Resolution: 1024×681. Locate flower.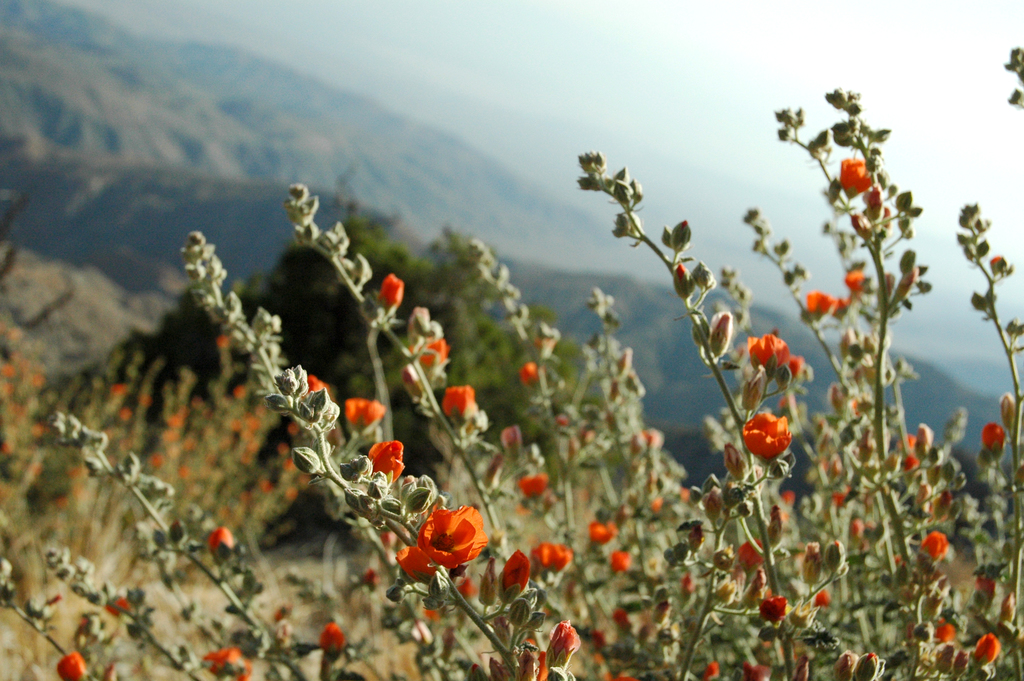
<bbox>524, 540, 575, 582</bbox>.
